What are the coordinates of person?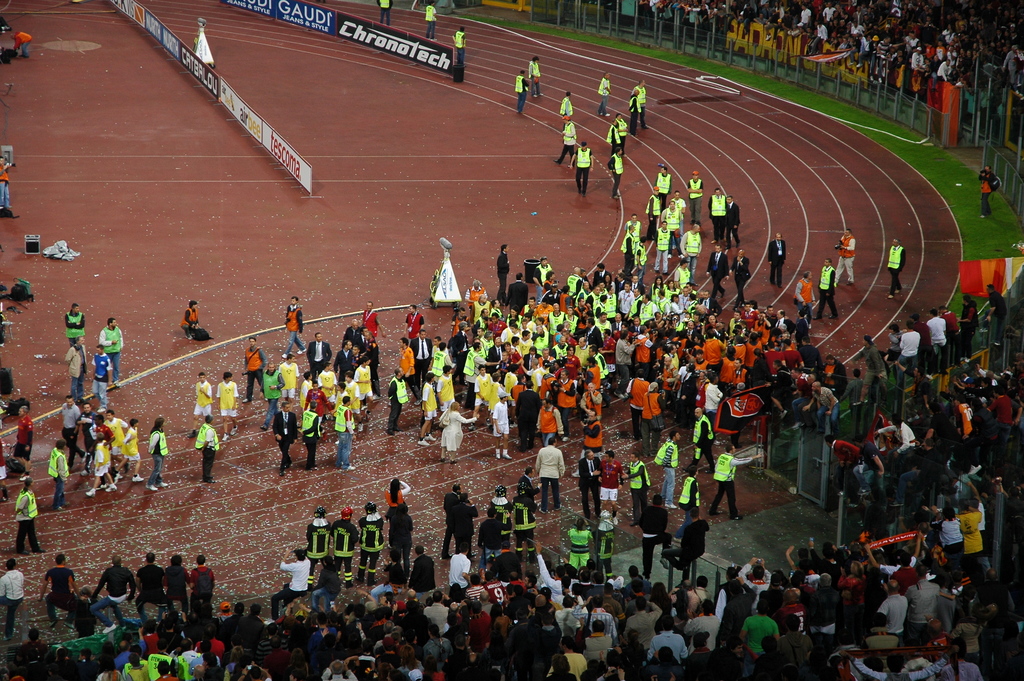
[x1=632, y1=80, x2=647, y2=124].
